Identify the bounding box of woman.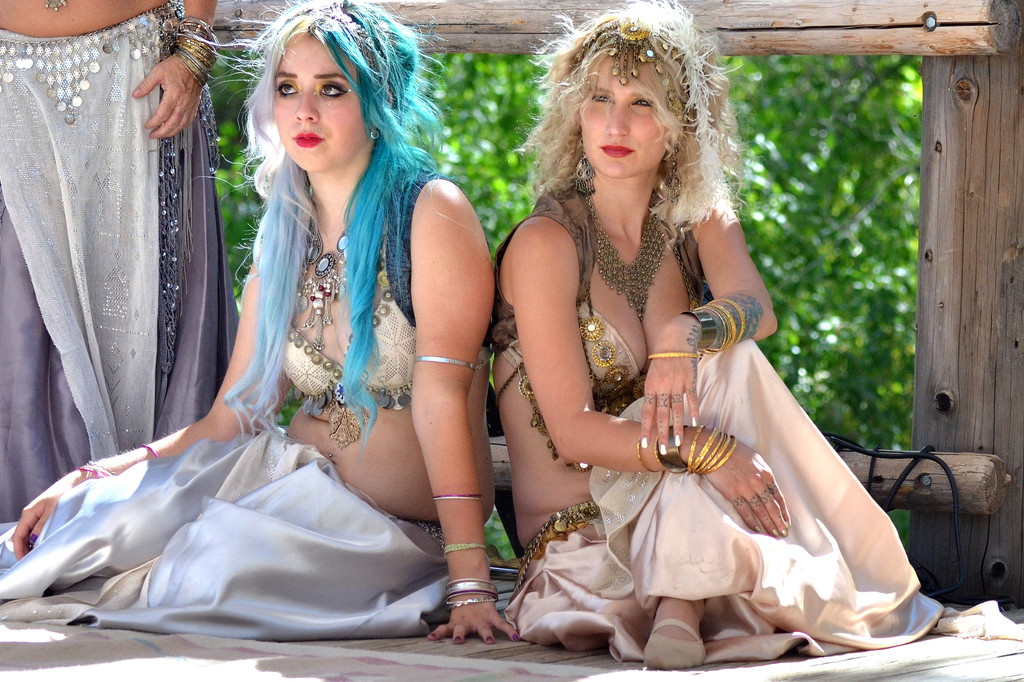
<bbox>0, 0, 236, 523</bbox>.
